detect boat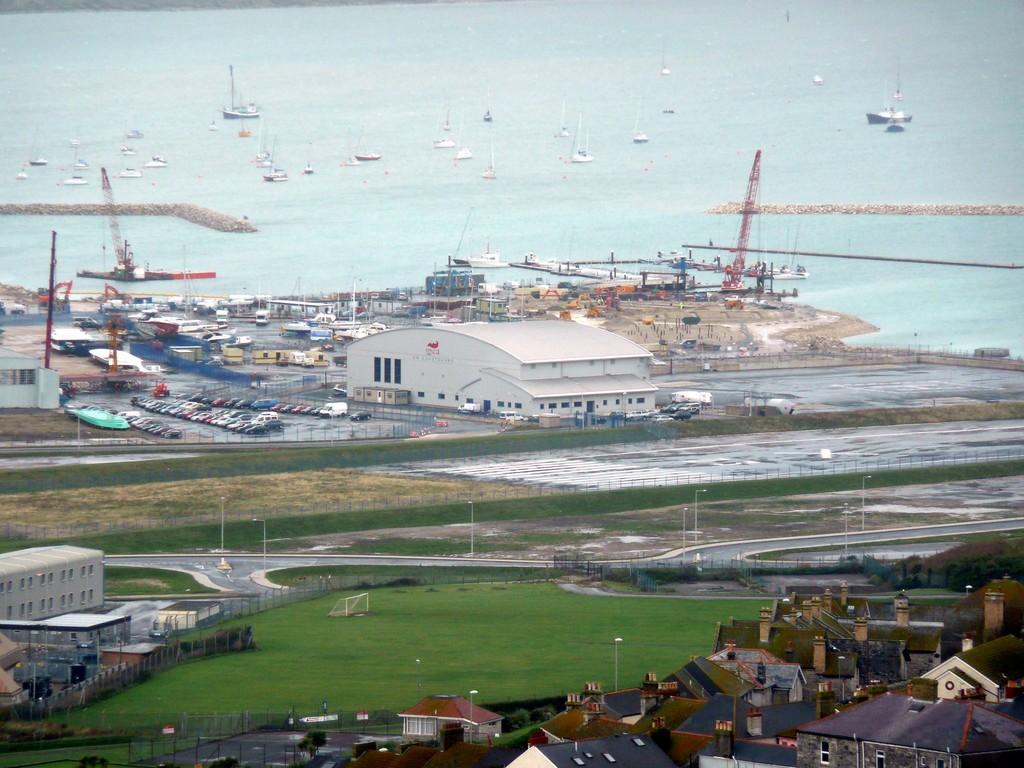
[x1=811, y1=77, x2=826, y2=88]
